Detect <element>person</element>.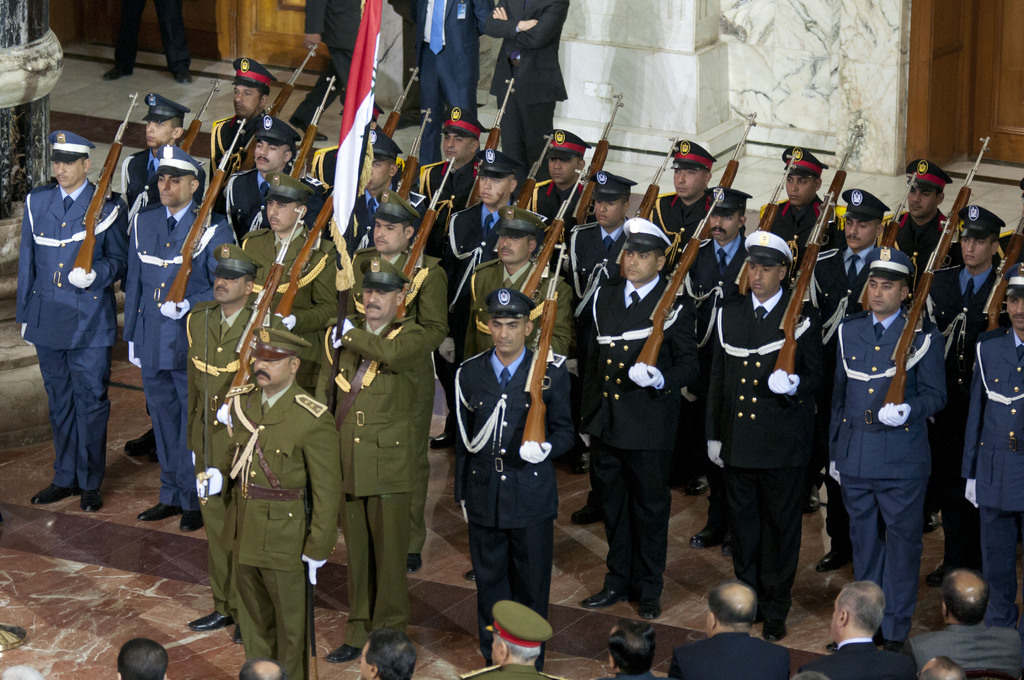
Detected at bbox=[527, 126, 609, 245].
